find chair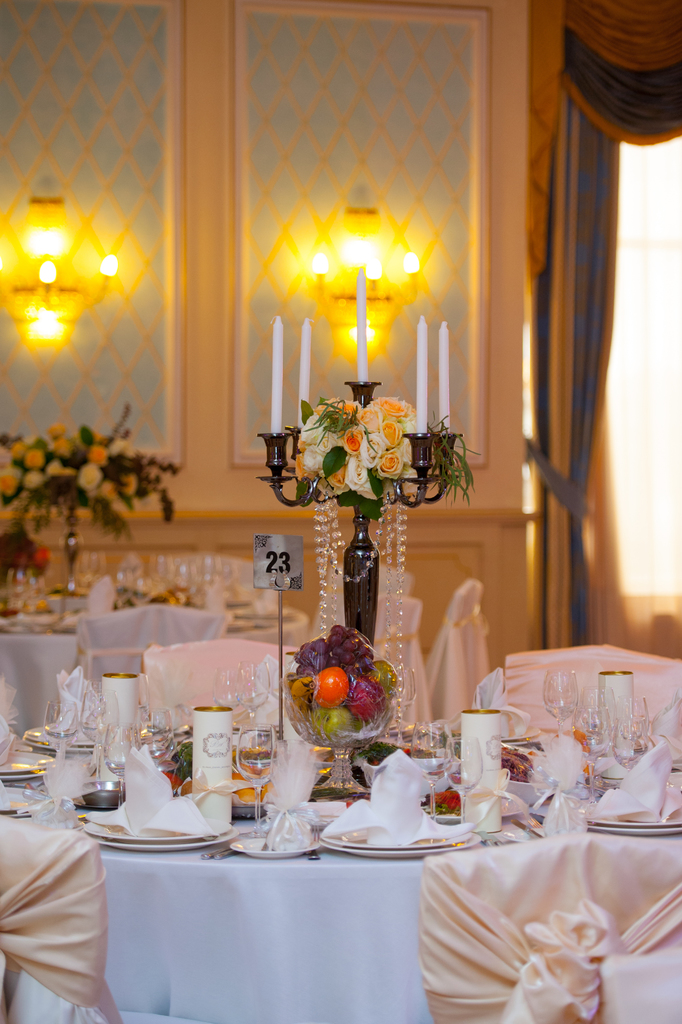
433:576:488:719
